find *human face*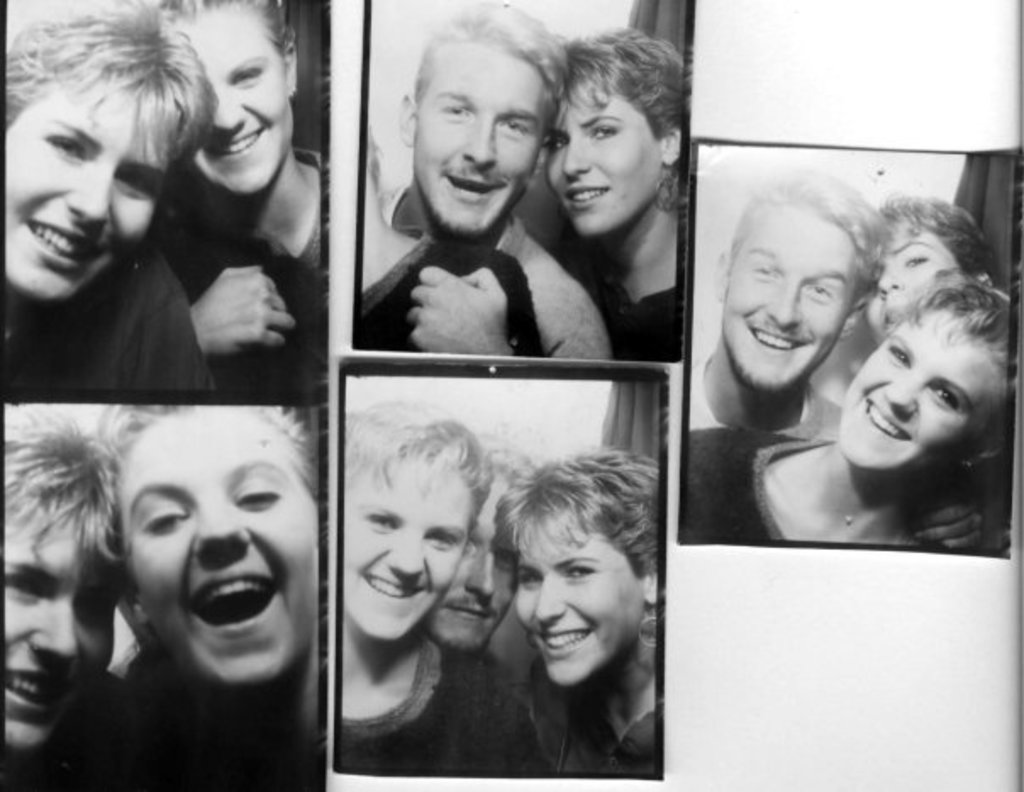
box=[838, 339, 966, 480]
